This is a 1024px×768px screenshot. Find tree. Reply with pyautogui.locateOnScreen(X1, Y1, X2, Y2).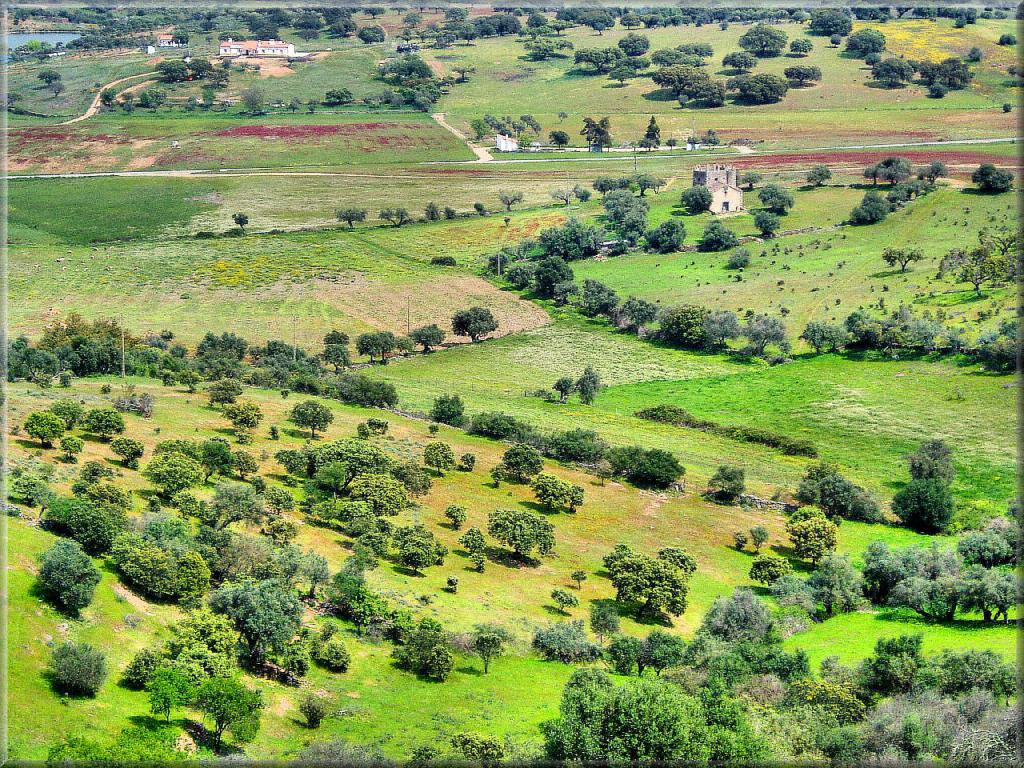
pyautogui.locateOnScreen(374, 204, 413, 228).
